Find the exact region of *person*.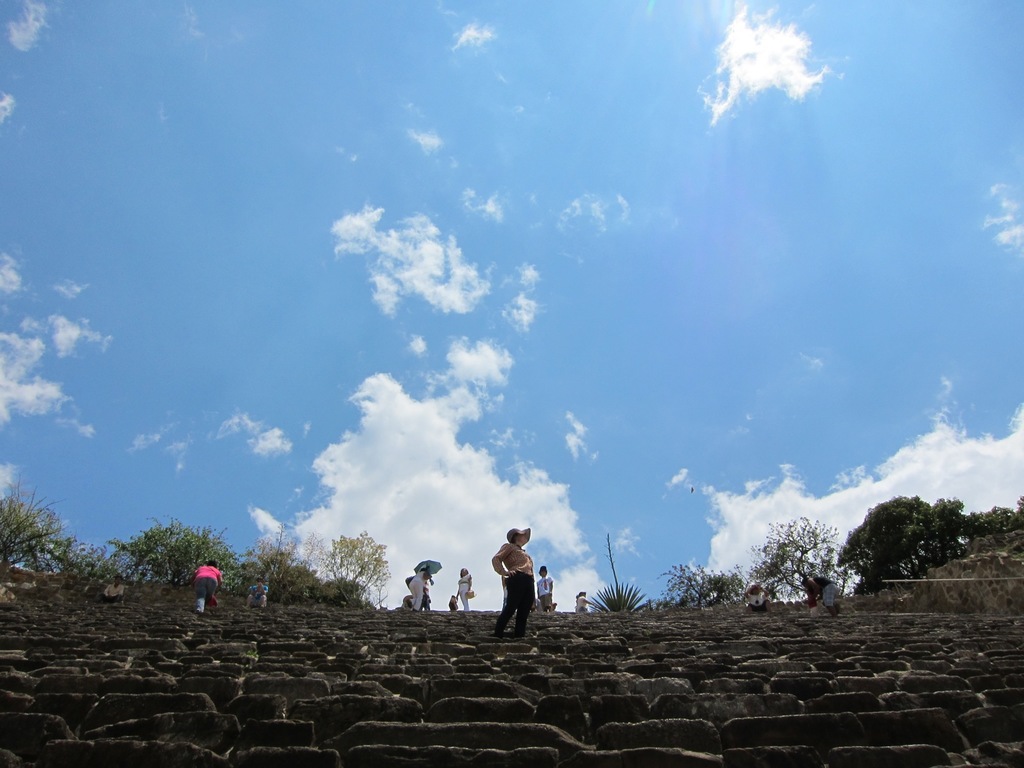
Exact region: box=[247, 575, 271, 610].
